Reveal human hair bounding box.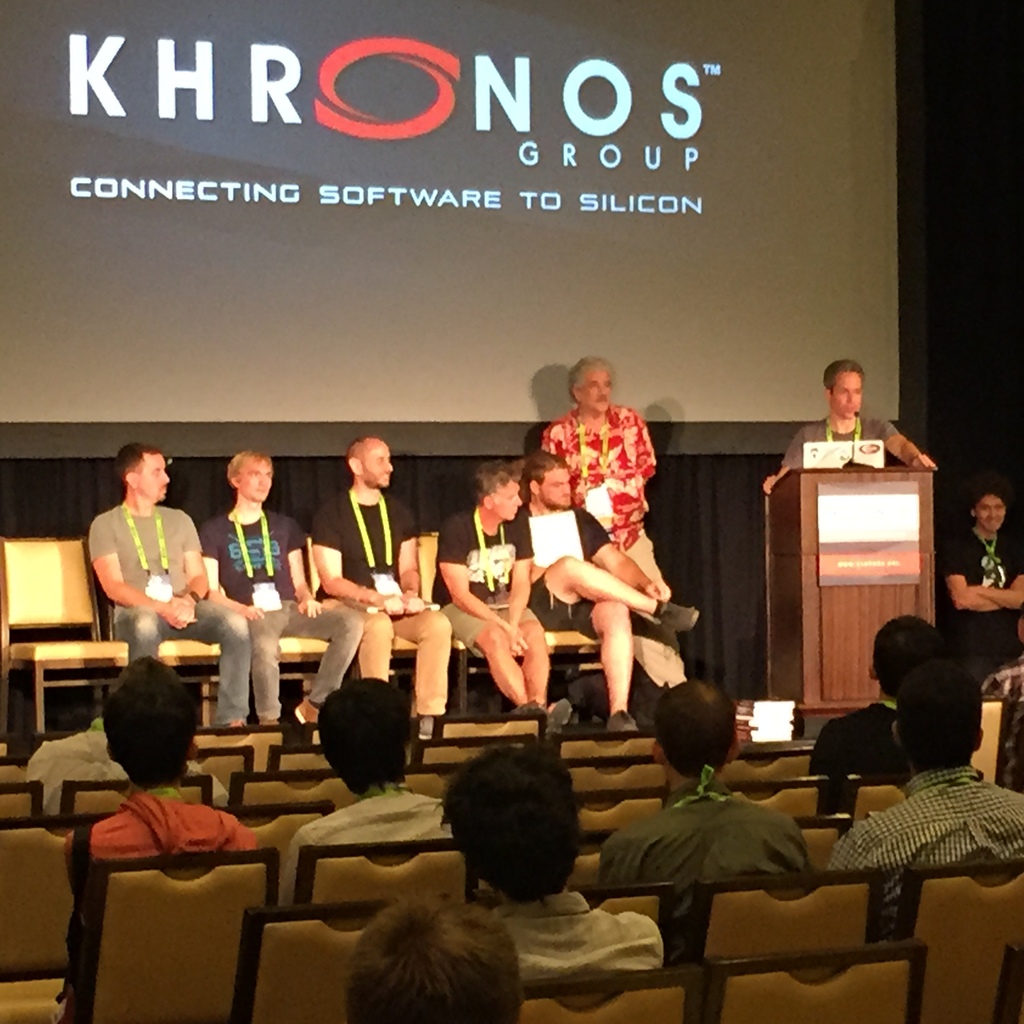
Revealed: l=524, t=451, r=570, b=496.
